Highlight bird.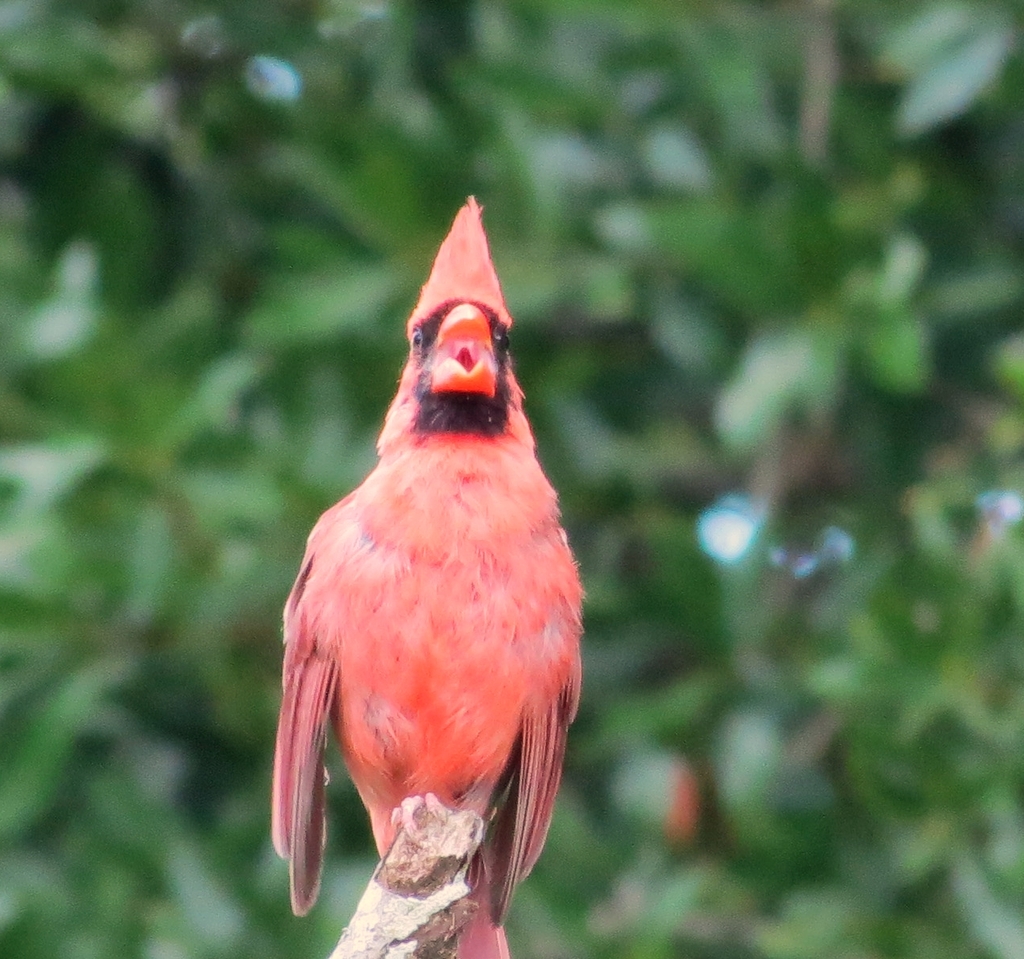
Highlighted region: 259, 196, 583, 952.
